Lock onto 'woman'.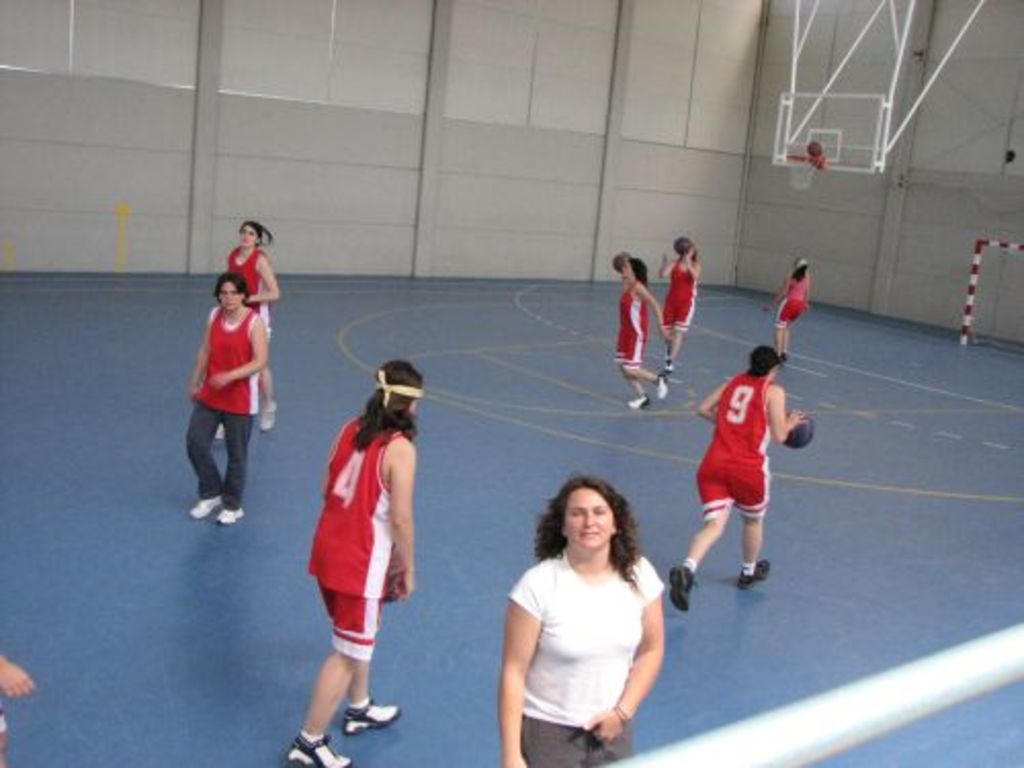
Locked: (287,358,424,766).
